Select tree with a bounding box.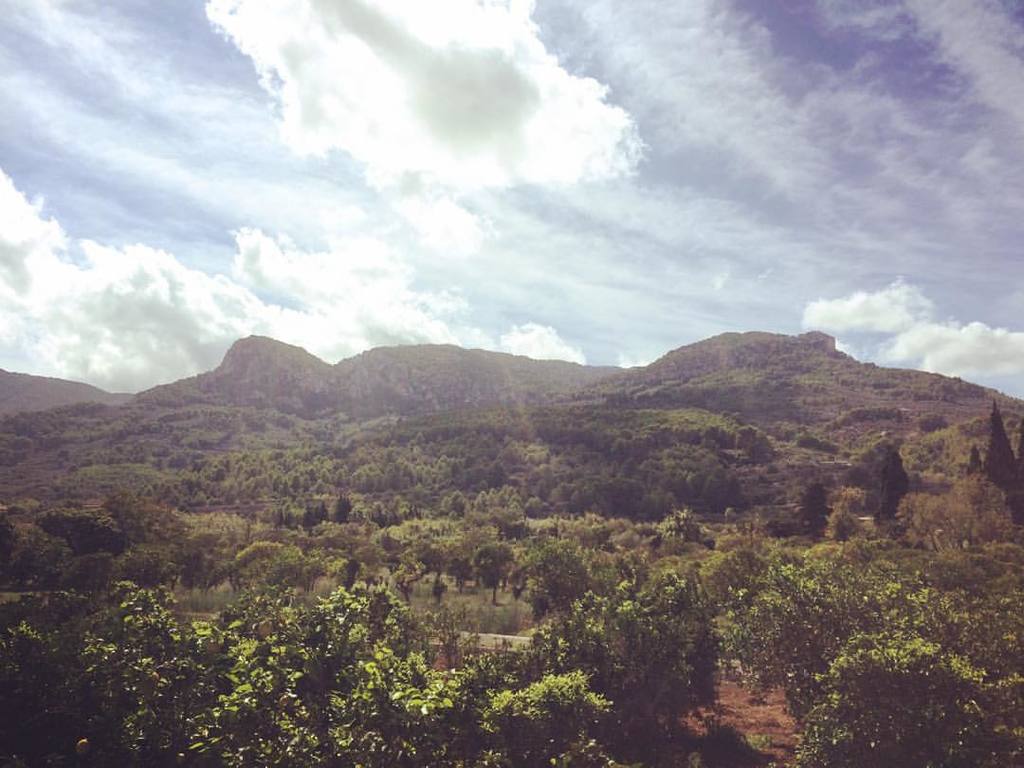
(x1=984, y1=406, x2=1023, y2=494).
